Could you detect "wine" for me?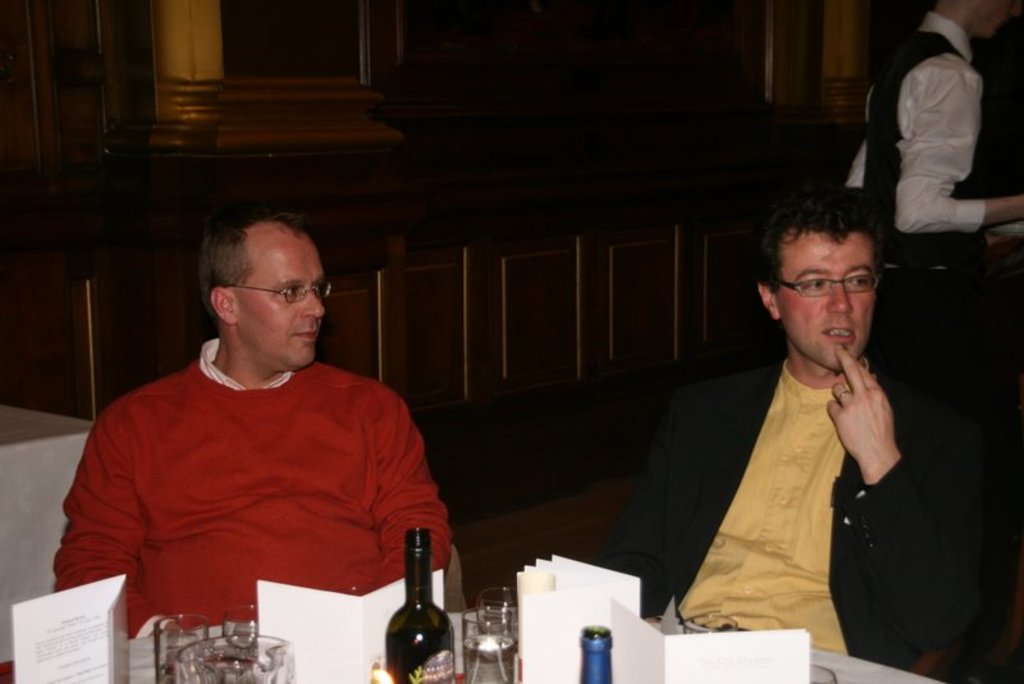
Detection result: [x1=572, y1=617, x2=612, y2=683].
